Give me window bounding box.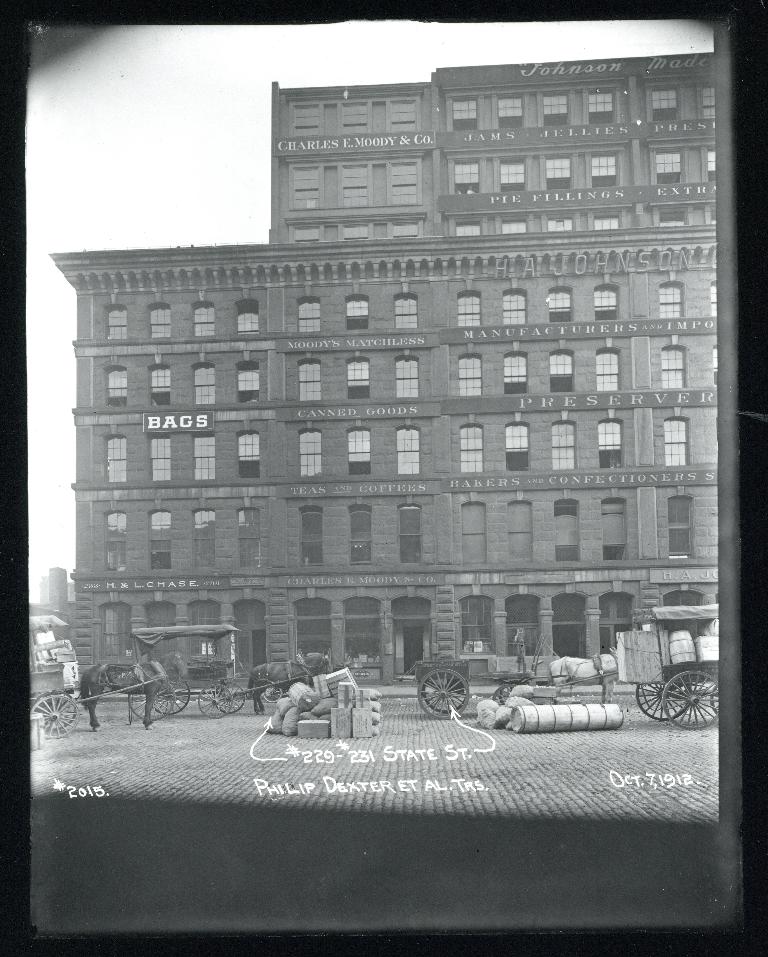
bbox=[588, 93, 615, 125].
